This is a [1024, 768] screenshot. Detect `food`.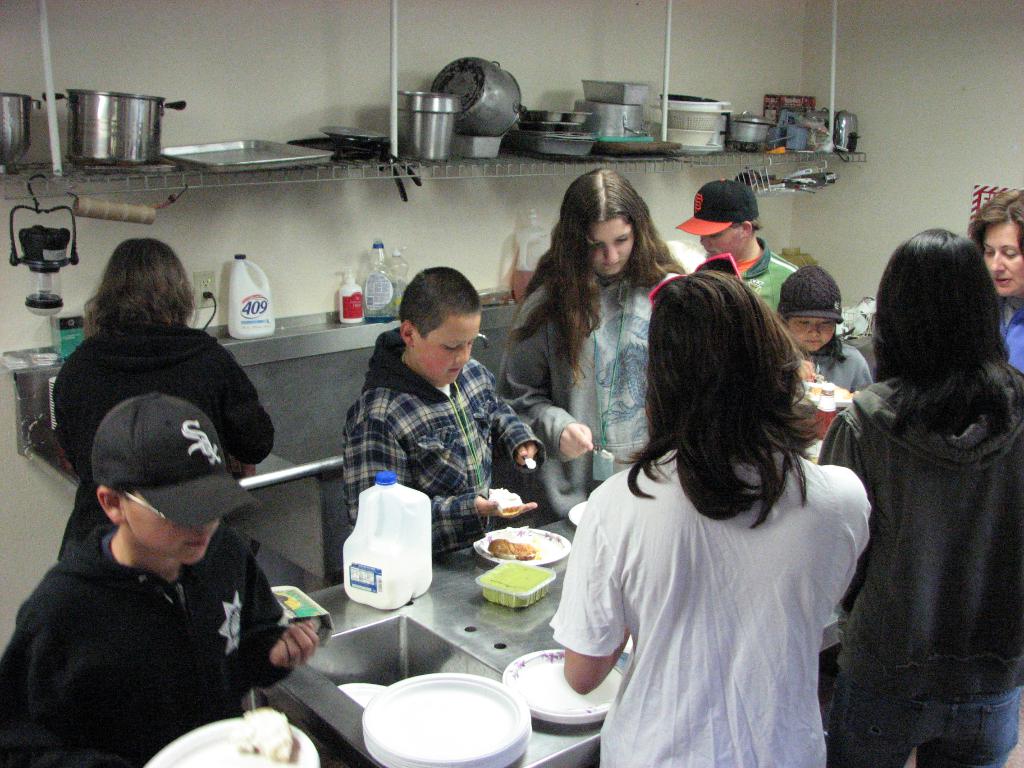
locate(493, 538, 534, 561).
